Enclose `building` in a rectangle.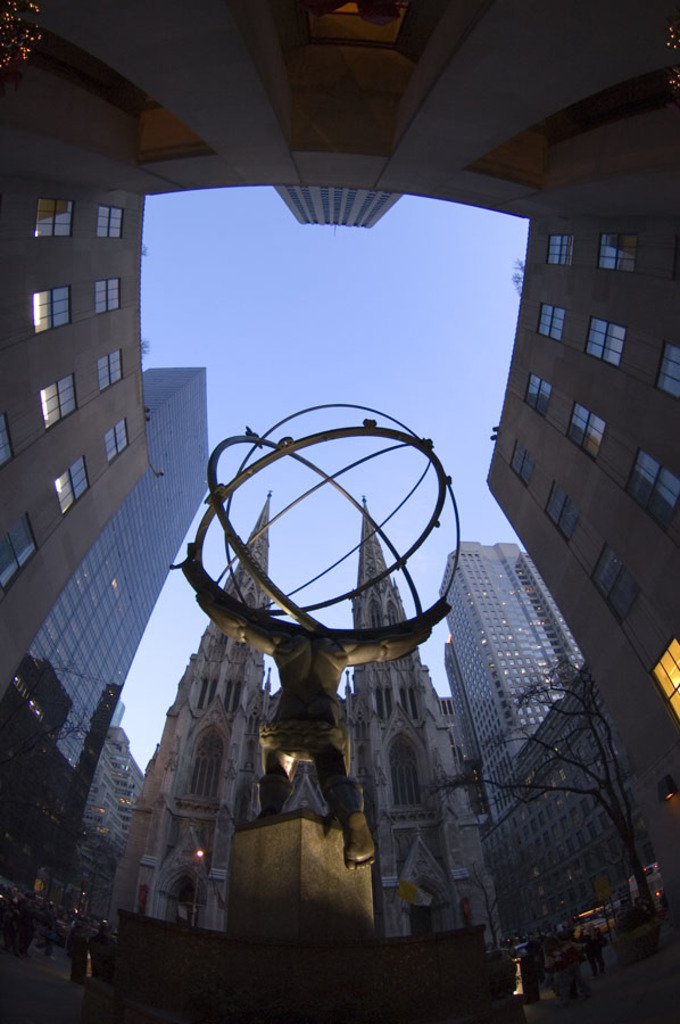
left=350, top=499, right=505, bottom=947.
